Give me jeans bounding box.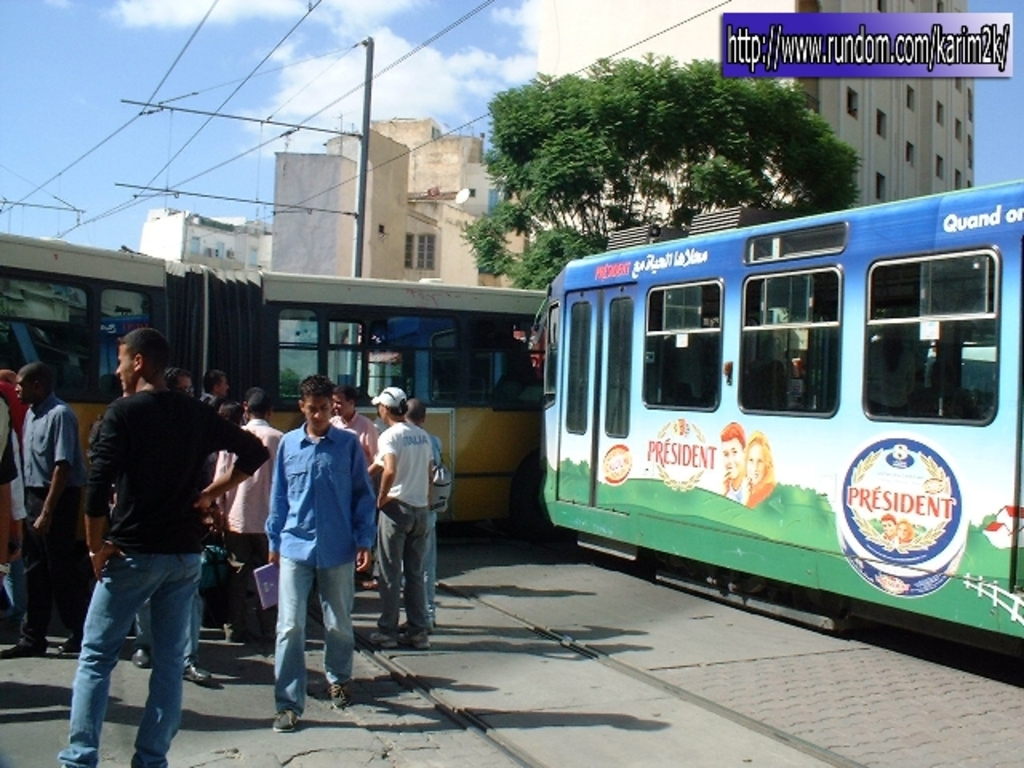
select_region(373, 501, 426, 627).
